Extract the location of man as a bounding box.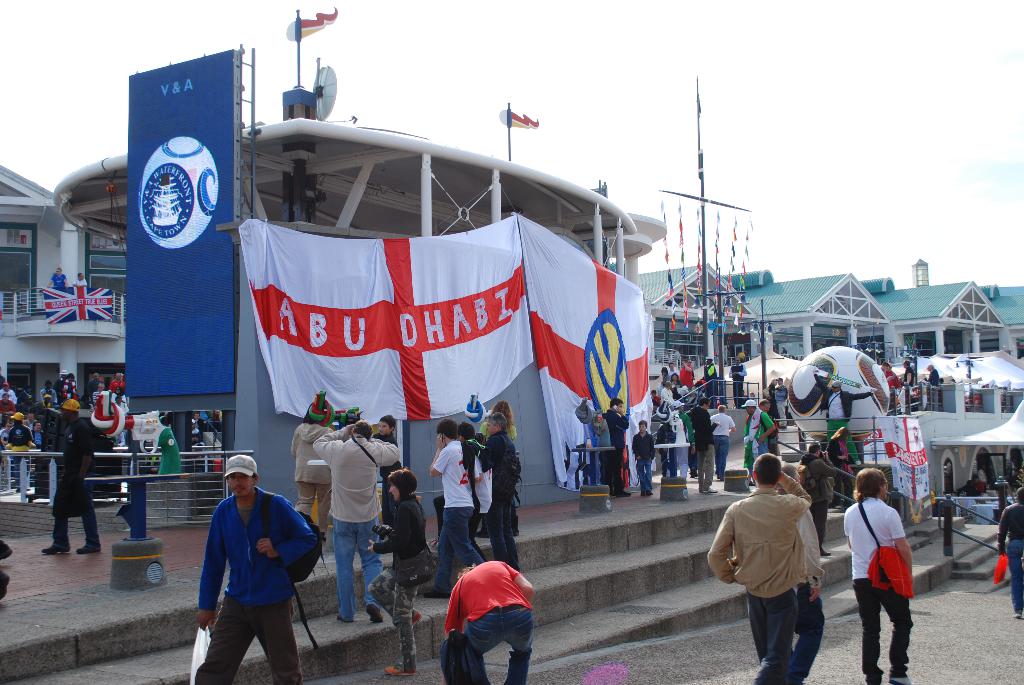
(left=816, top=375, right=871, bottom=462).
